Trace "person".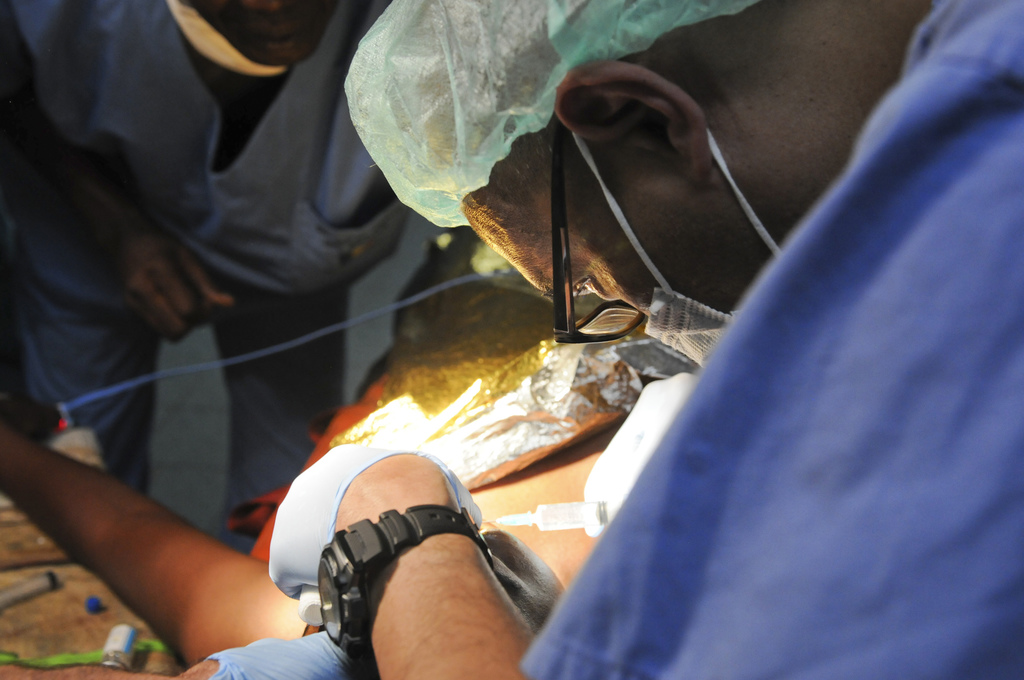
Traced to [0, 0, 412, 553].
